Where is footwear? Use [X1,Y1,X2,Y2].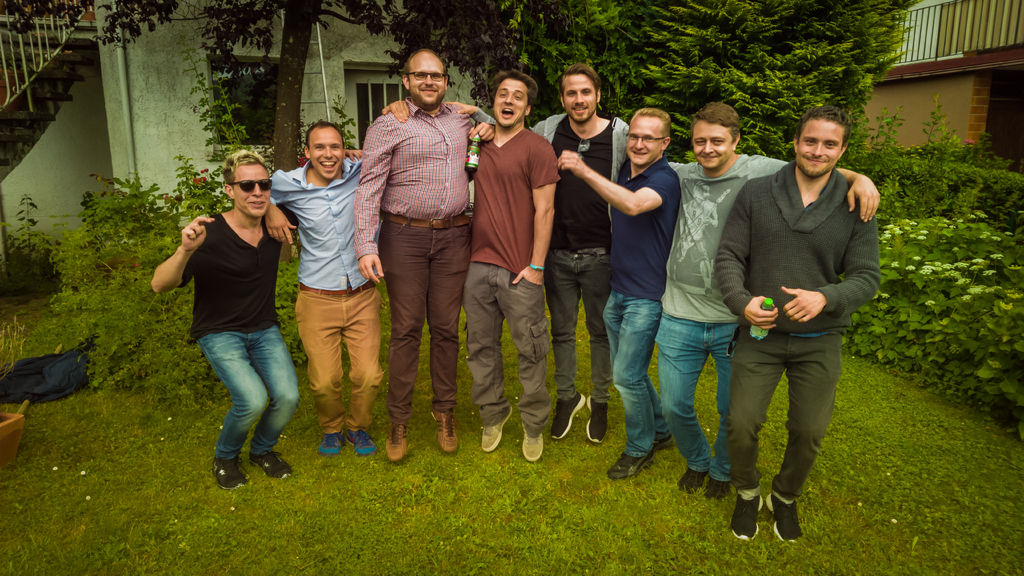
[482,403,511,451].
